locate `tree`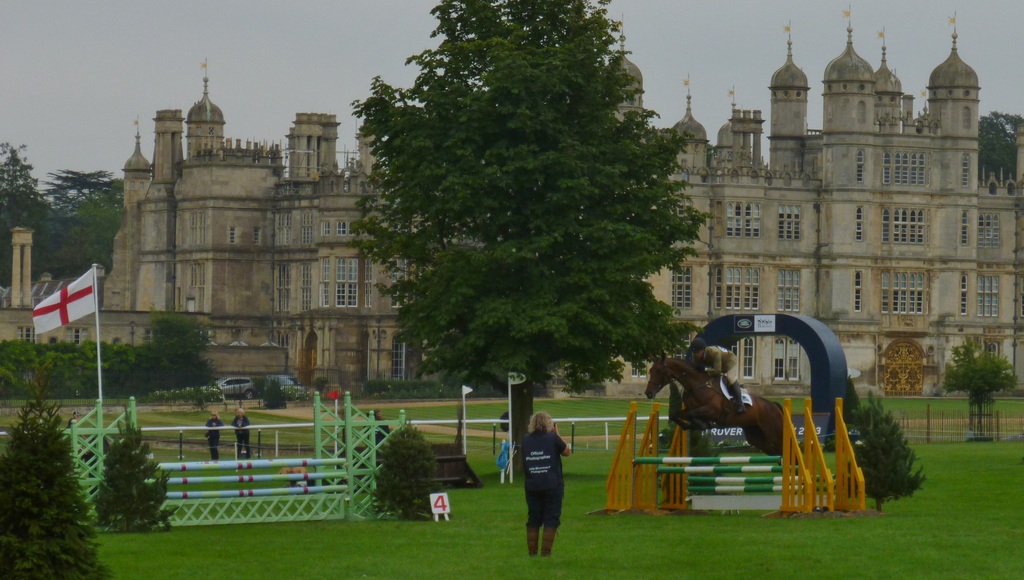
(1, 398, 106, 579)
